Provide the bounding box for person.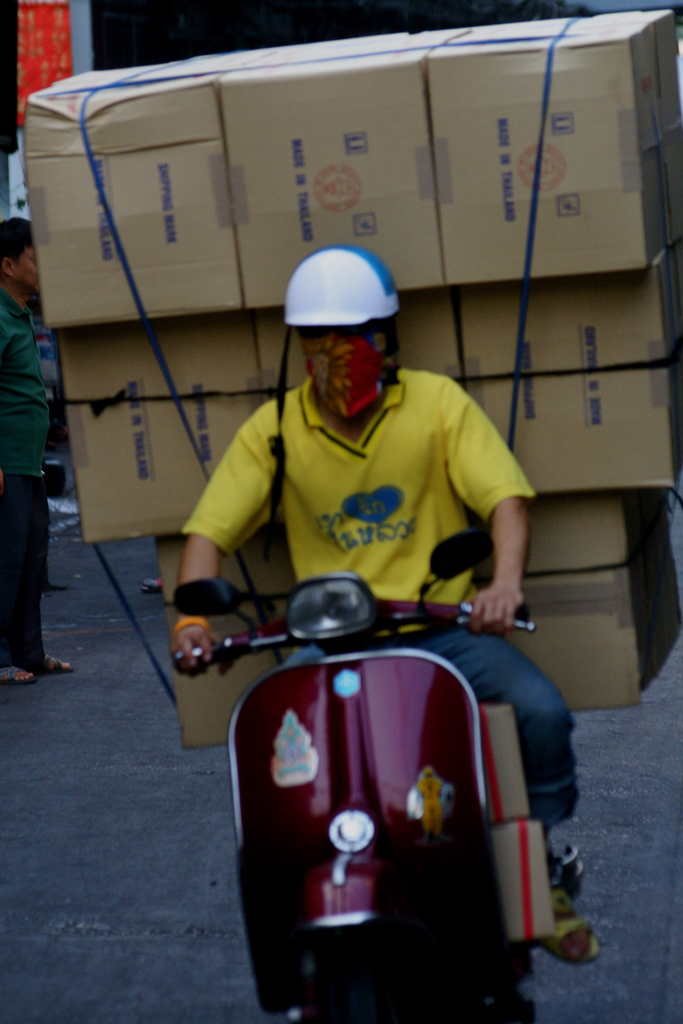
x1=0 y1=223 x2=72 y2=676.
